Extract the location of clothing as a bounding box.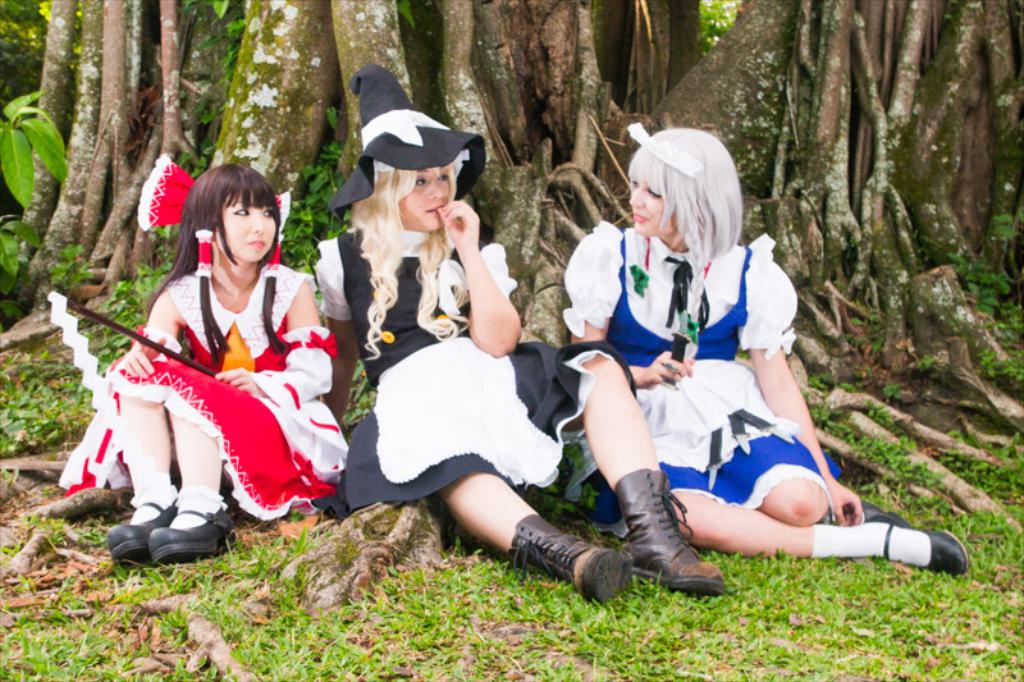
select_region(105, 257, 348, 528).
